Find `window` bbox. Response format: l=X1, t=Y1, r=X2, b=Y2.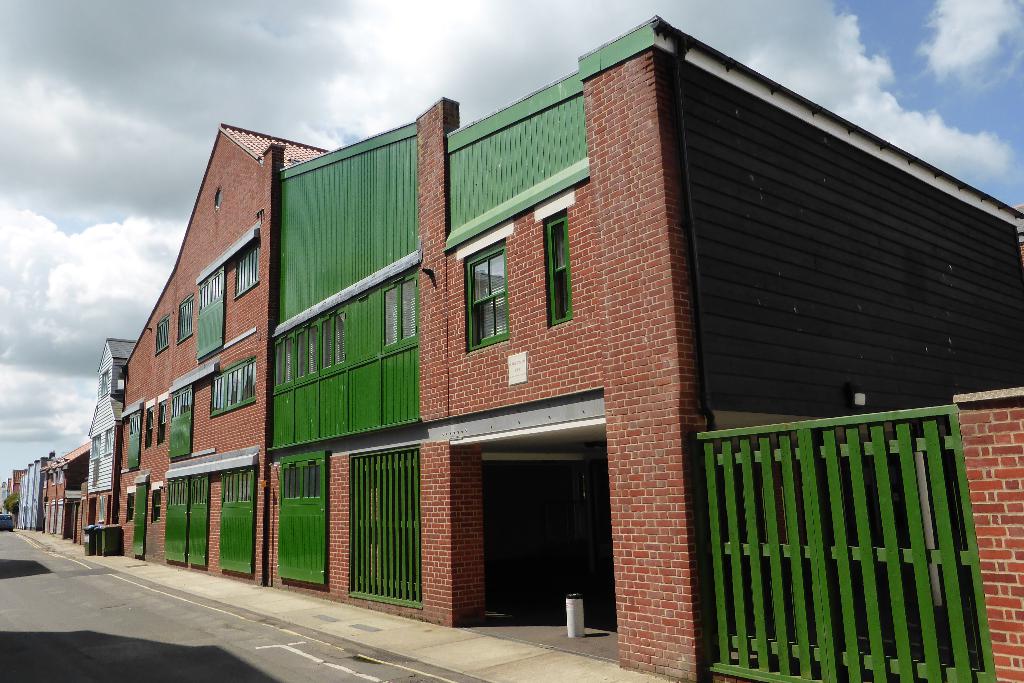
l=150, t=490, r=164, b=523.
